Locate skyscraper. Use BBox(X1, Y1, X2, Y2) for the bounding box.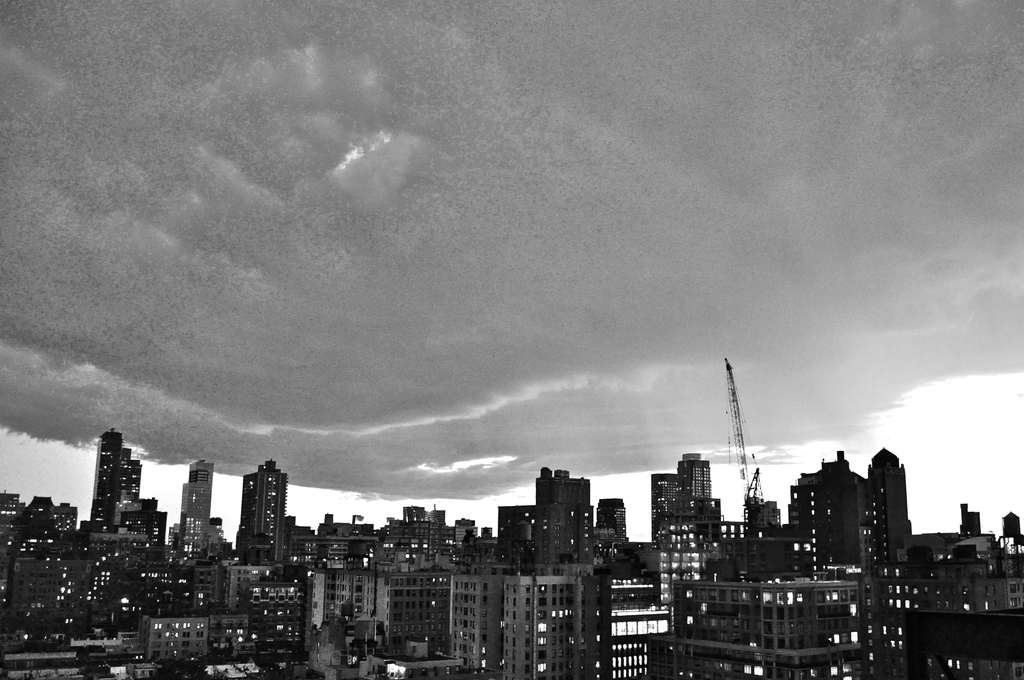
BBox(170, 460, 211, 563).
